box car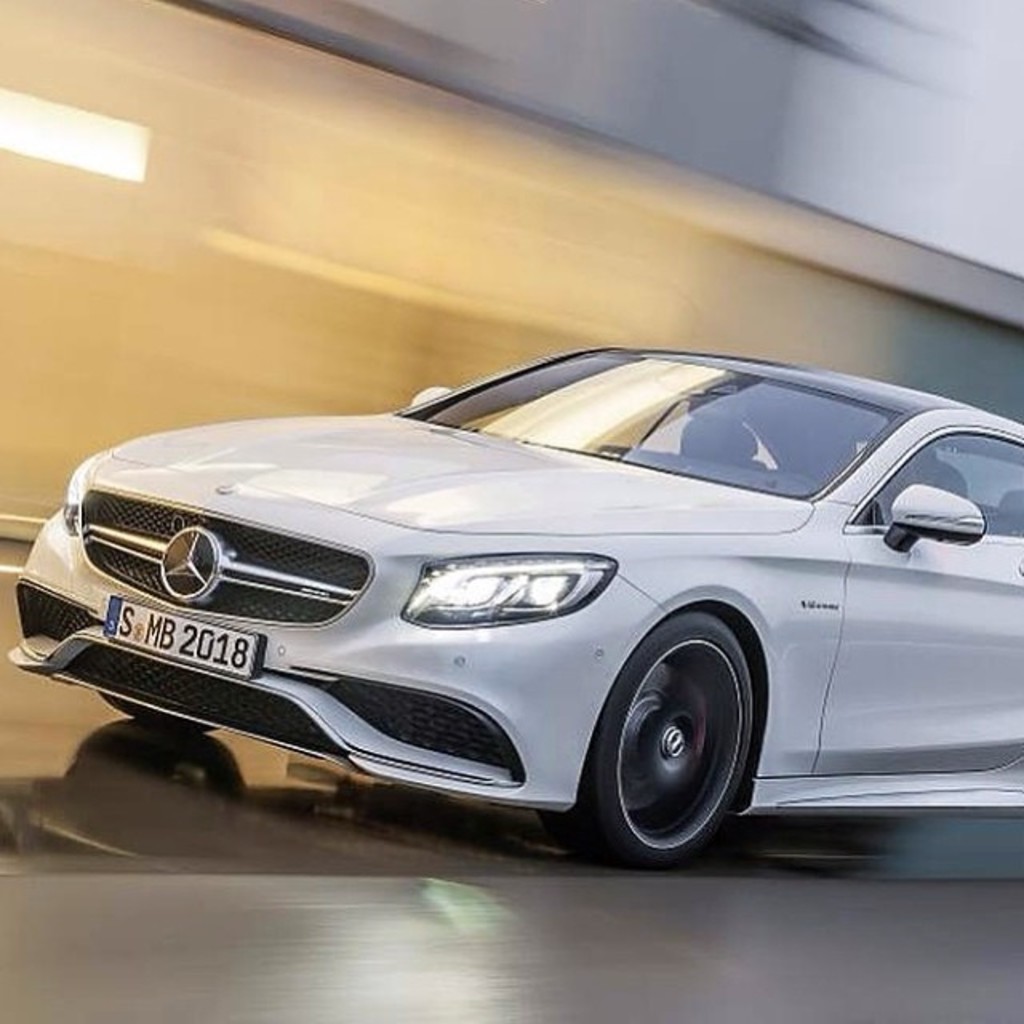
(left=3, top=333, right=1022, bottom=870)
